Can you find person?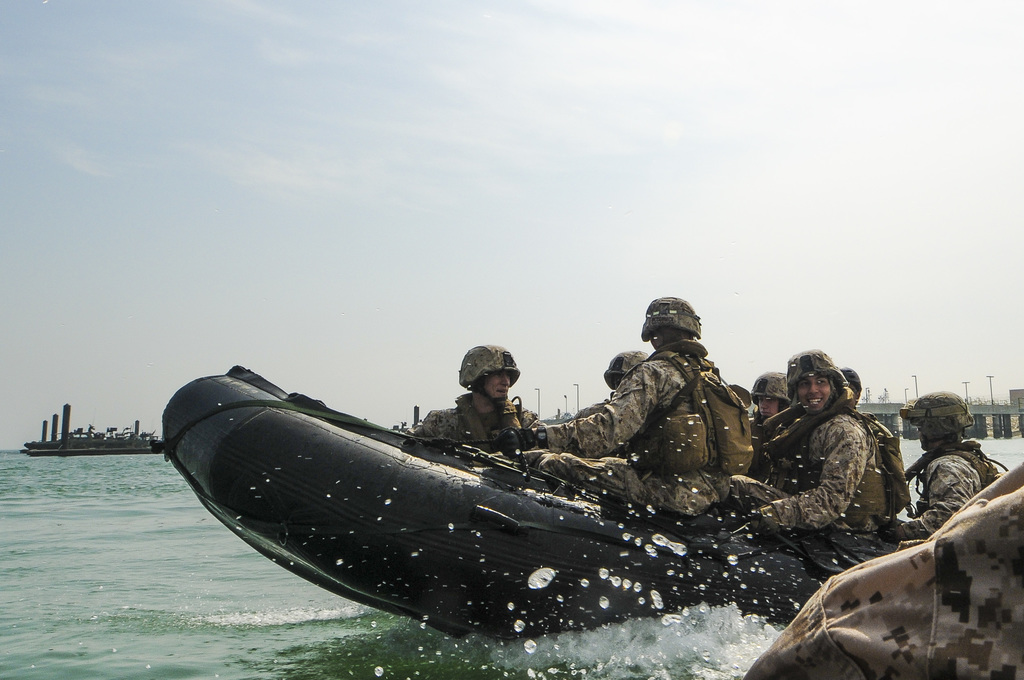
Yes, bounding box: BBox(721, 382, 750, 410).
